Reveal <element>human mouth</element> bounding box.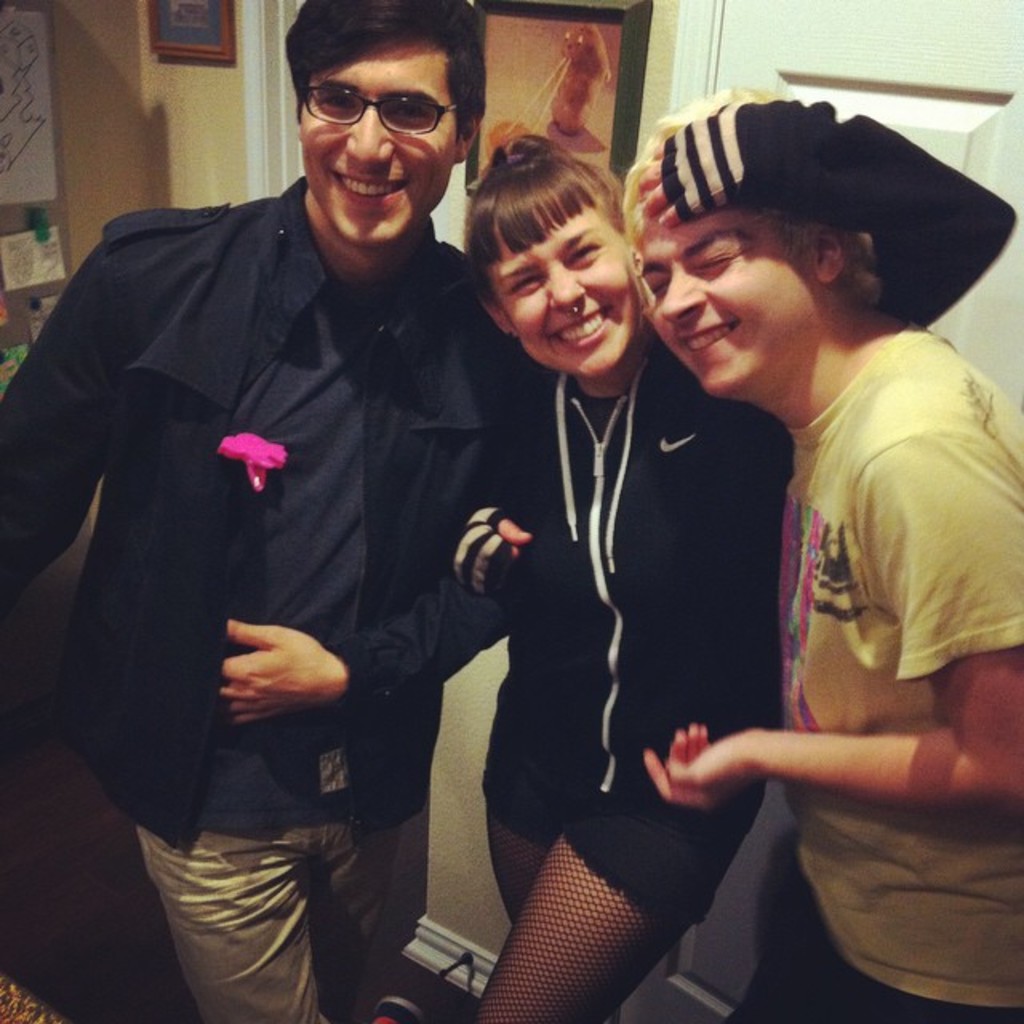
Revealed: 544 314 610 344.
